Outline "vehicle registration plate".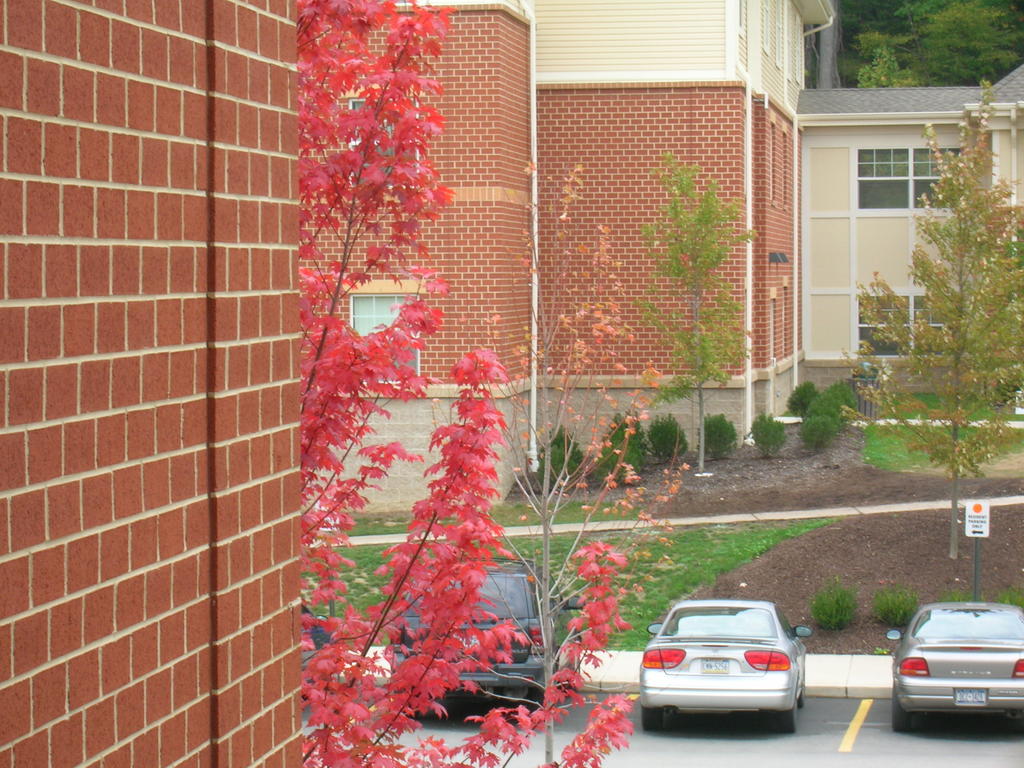
Outline: box=[956, 687, 989, 708].
